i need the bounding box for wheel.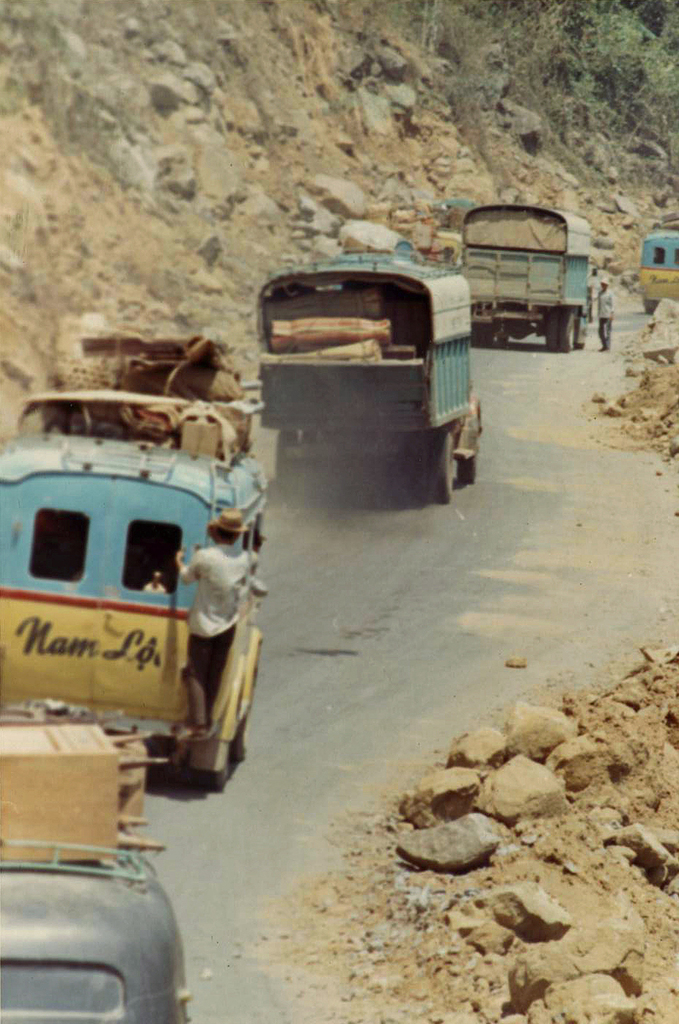
Here it is: l=456, t=454, r=474, b=482.
